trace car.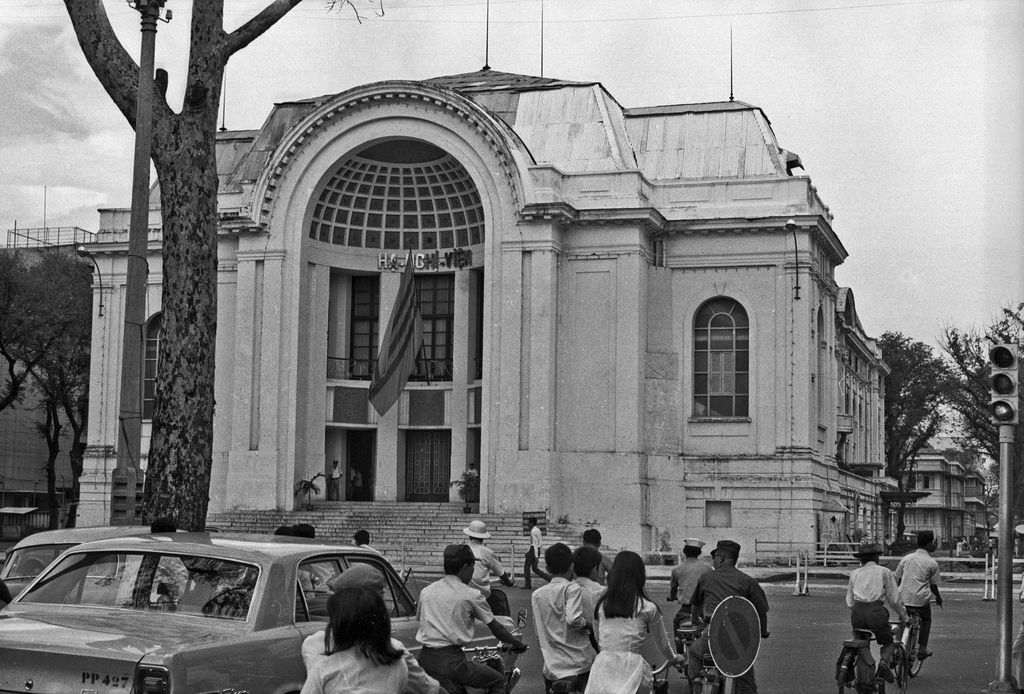
Traced to select_region(3, 523, 157, 604).
